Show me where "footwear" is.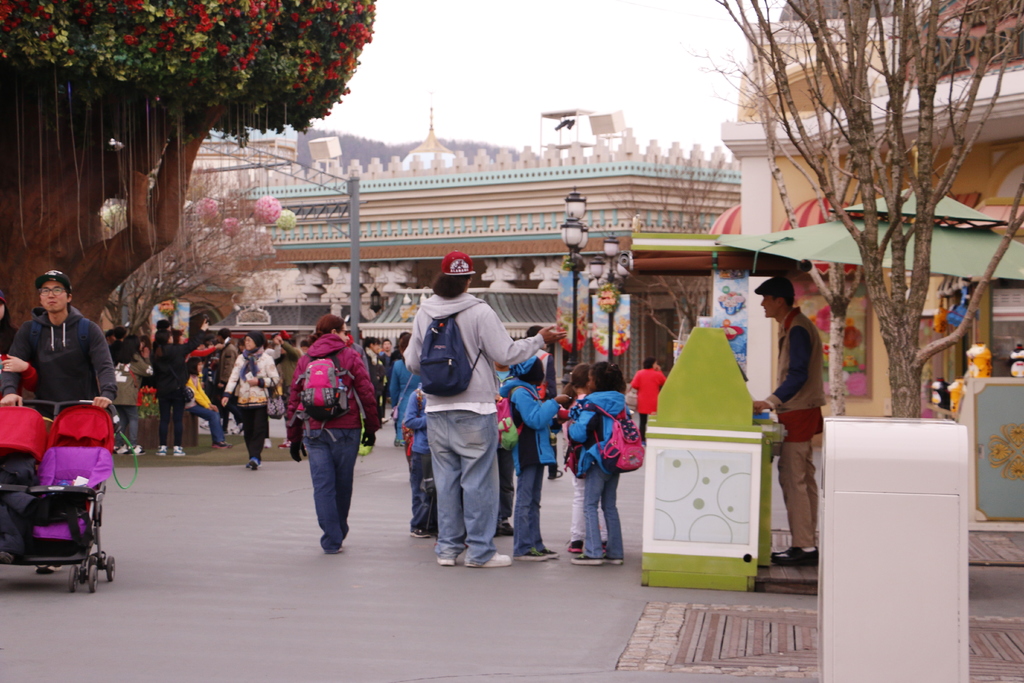
"footwear" is at select_region(464, 553, 513, 568).
